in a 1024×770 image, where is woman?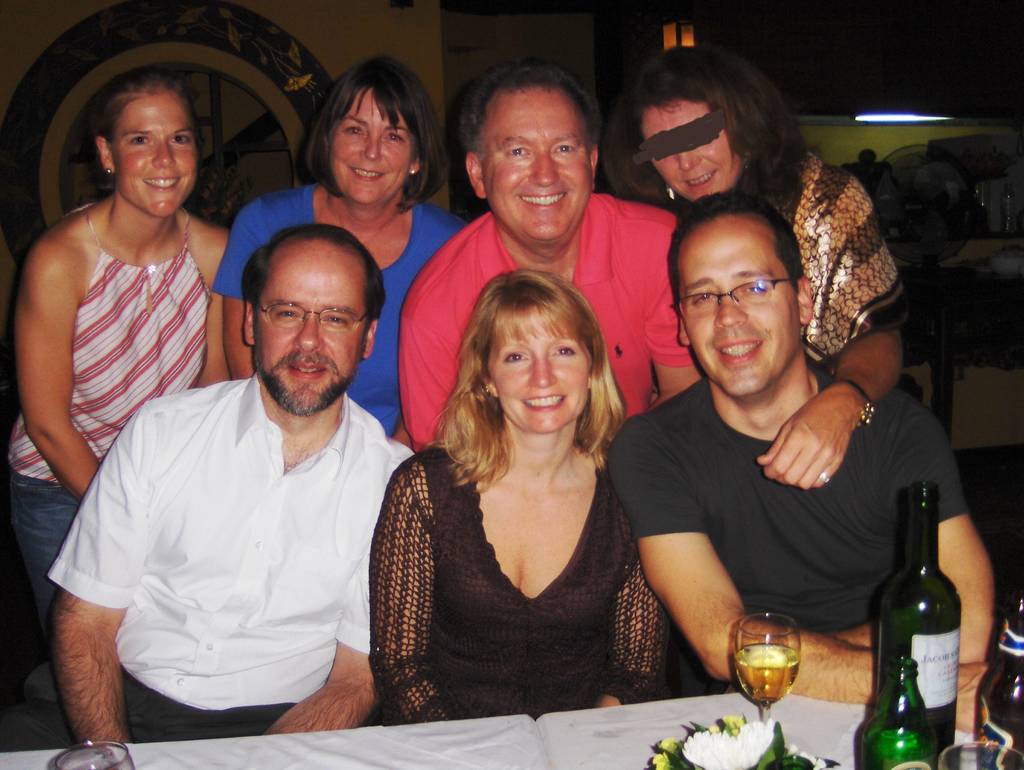
200/56/470/452.
